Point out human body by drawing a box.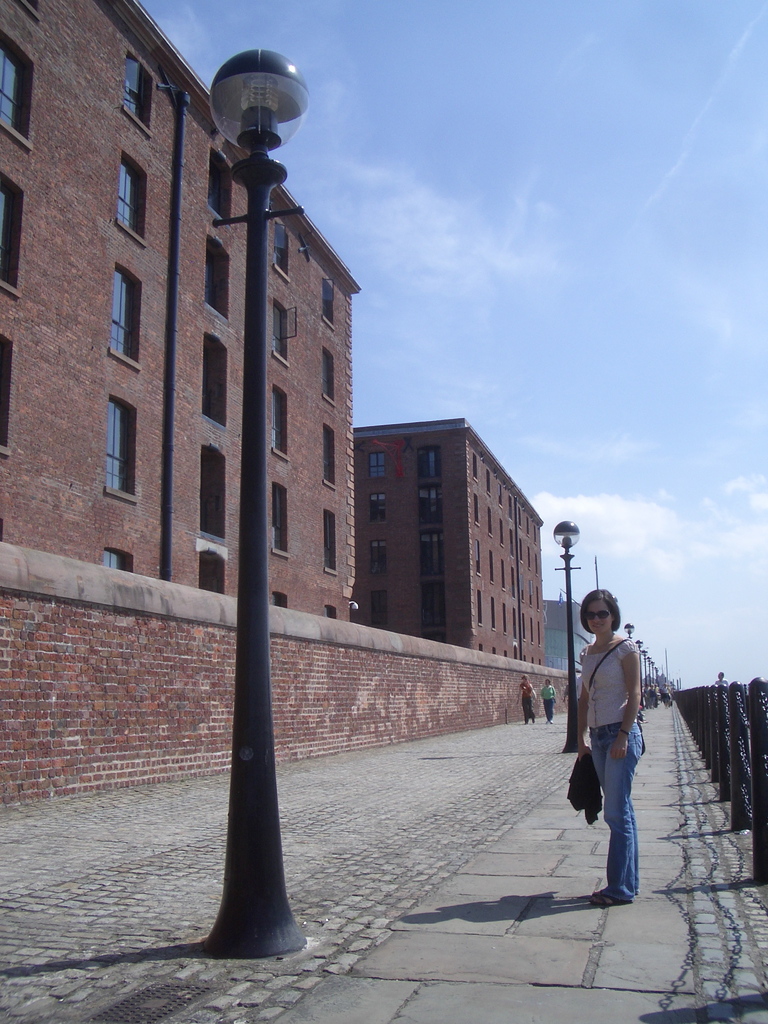
locate(520, 675, 539, 729).
